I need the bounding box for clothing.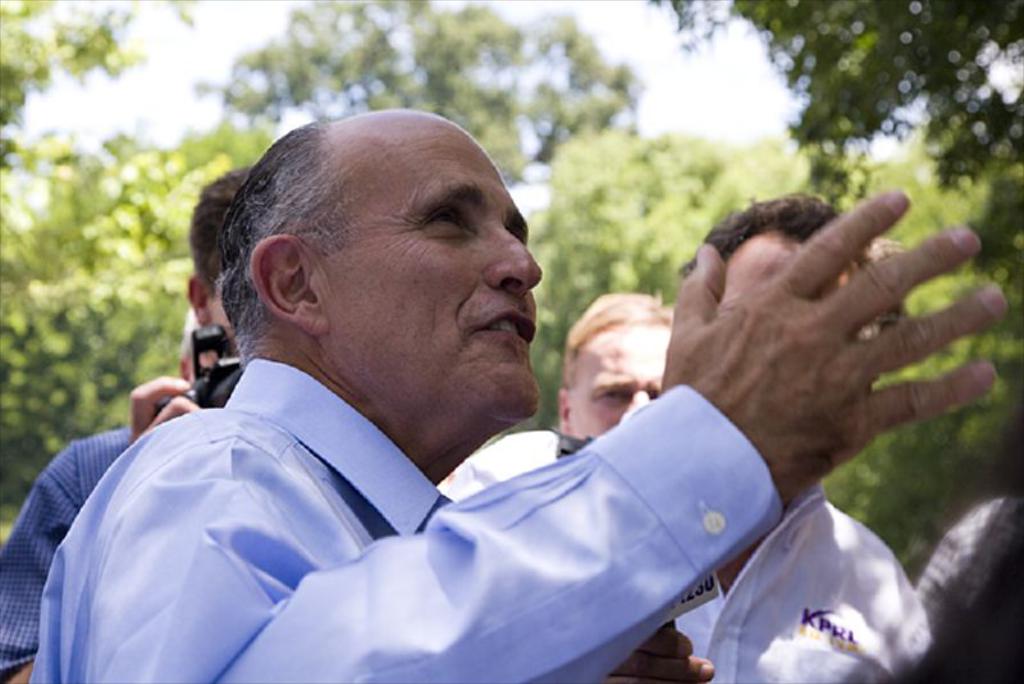
Here it is: 667, 487, 934, 683.
